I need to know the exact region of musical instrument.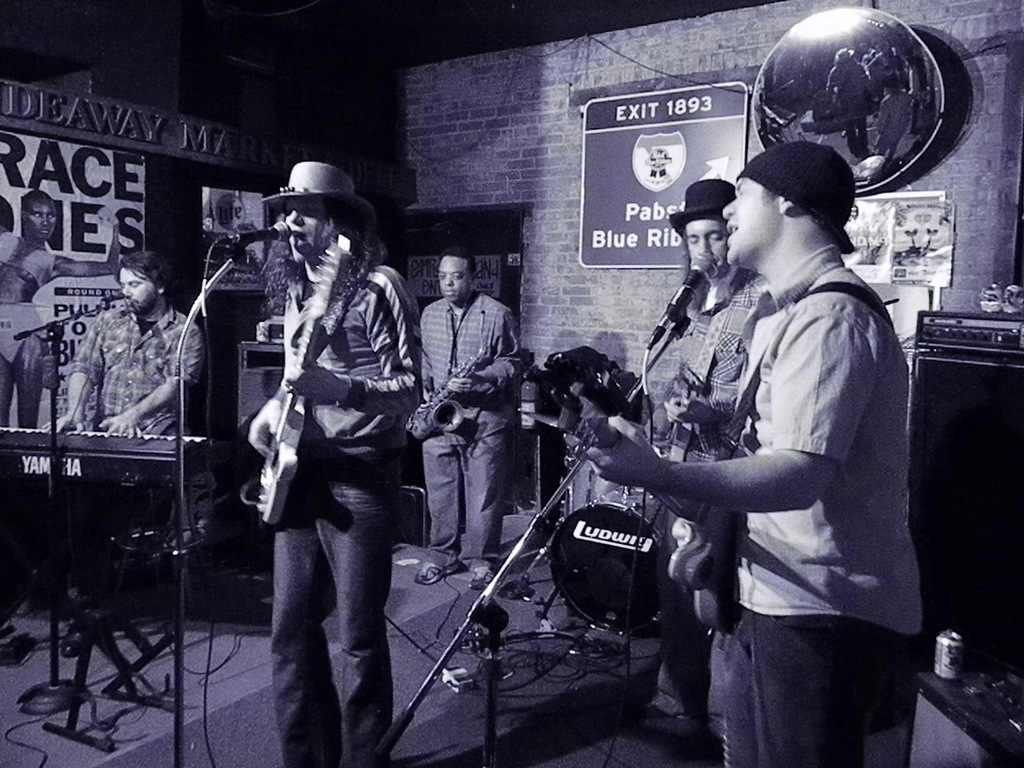
Region: <region>251, 229, 359, 532</region>.
